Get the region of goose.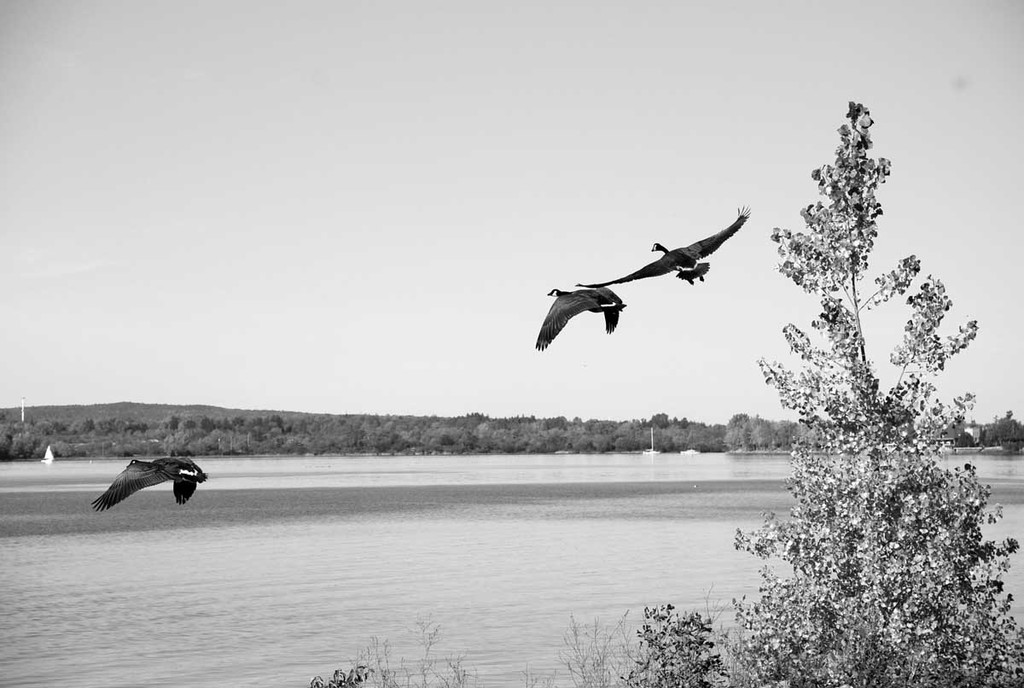
l=85, t=453, r=211, b=510.
